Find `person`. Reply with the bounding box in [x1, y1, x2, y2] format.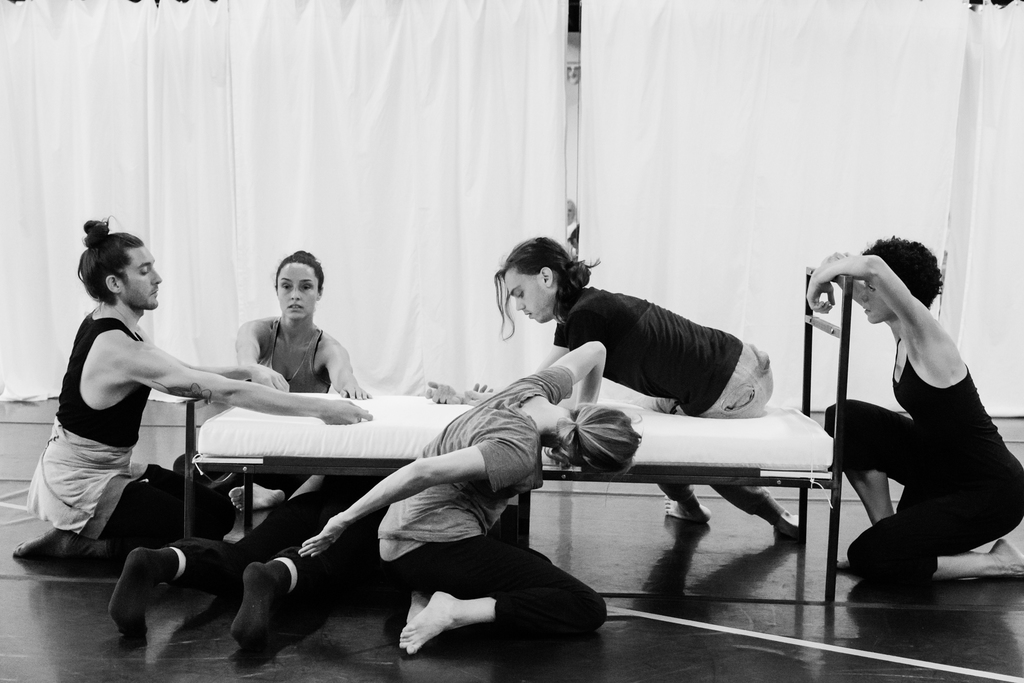
[463, 231, 803, 539].
